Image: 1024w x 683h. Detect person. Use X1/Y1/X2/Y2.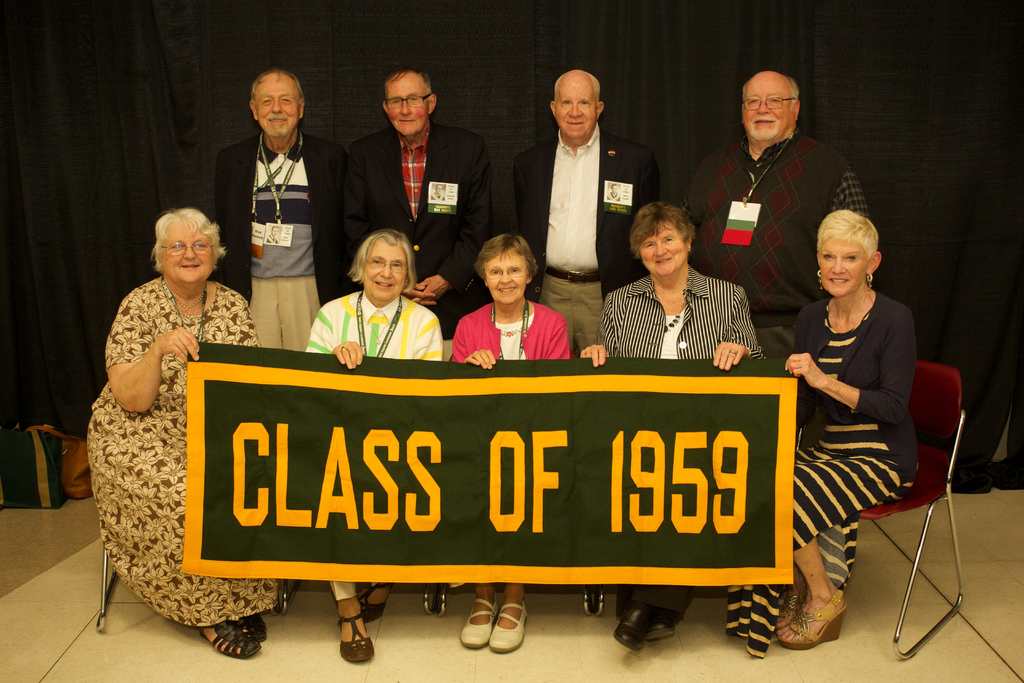
221/53/329/340.
